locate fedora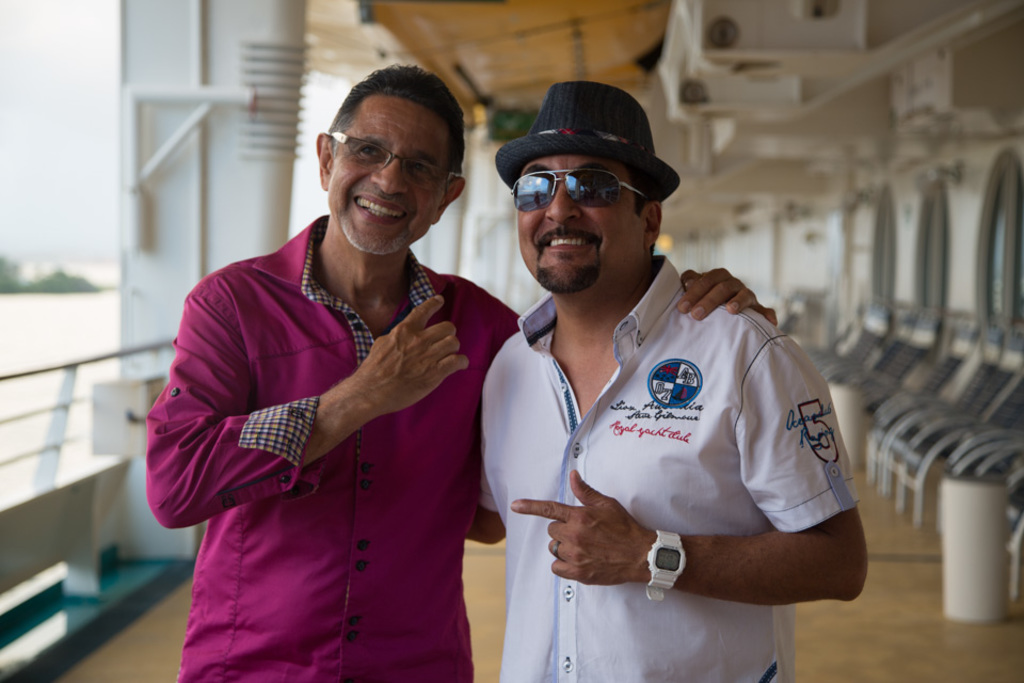
Rect(491, 83, 681, 193)
